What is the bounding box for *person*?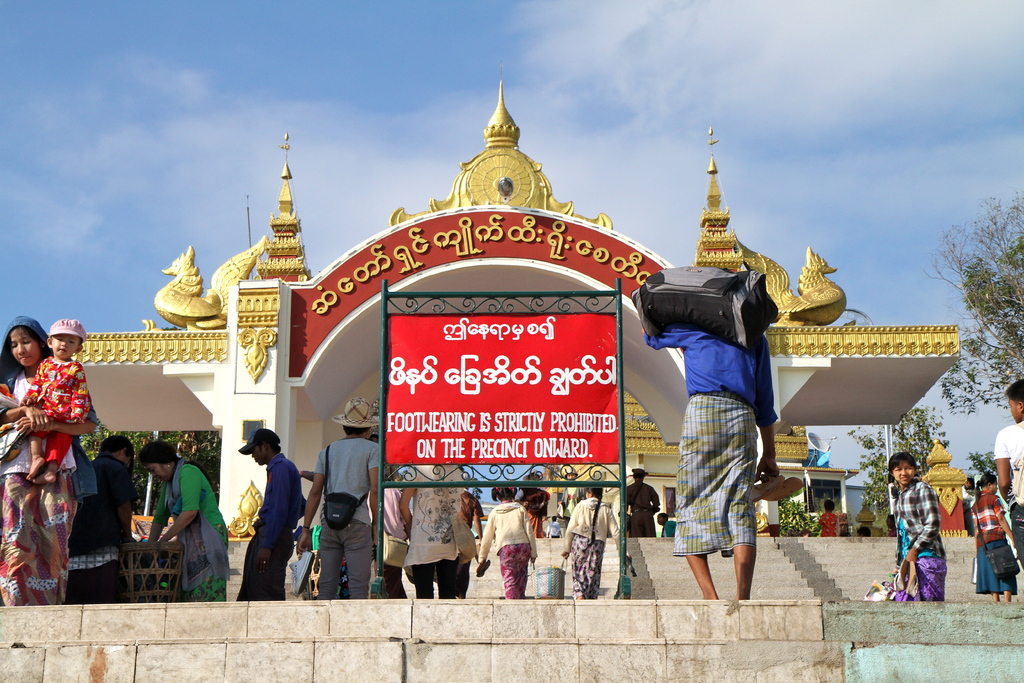
[140,441,226,605].
